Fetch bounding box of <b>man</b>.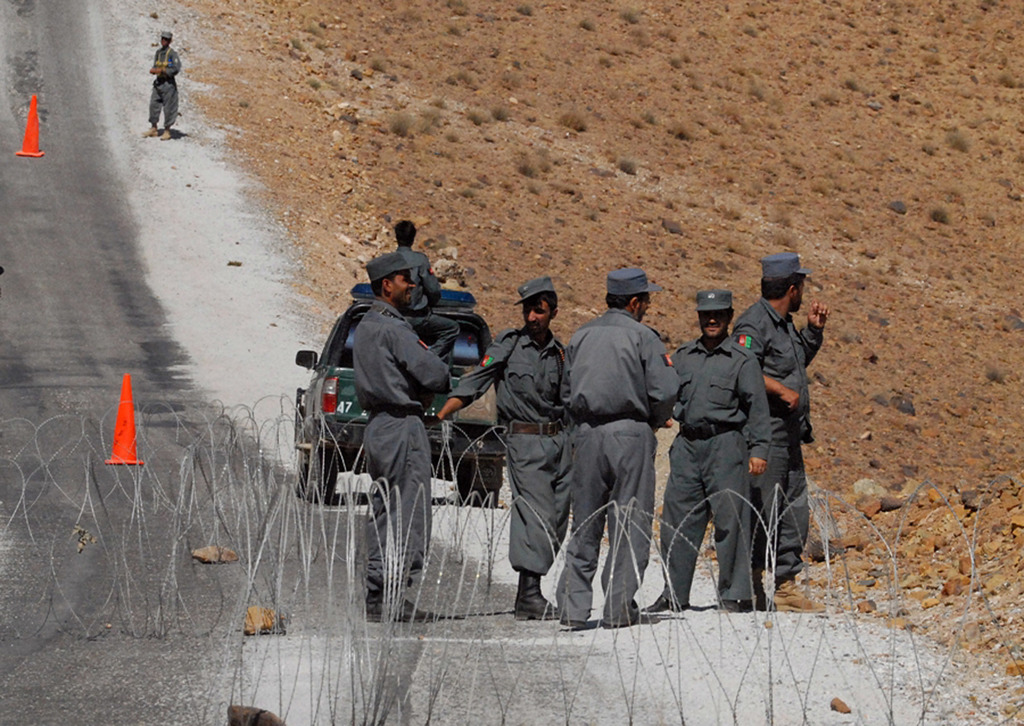
Bbox: box(732, 254, 831, 615).
